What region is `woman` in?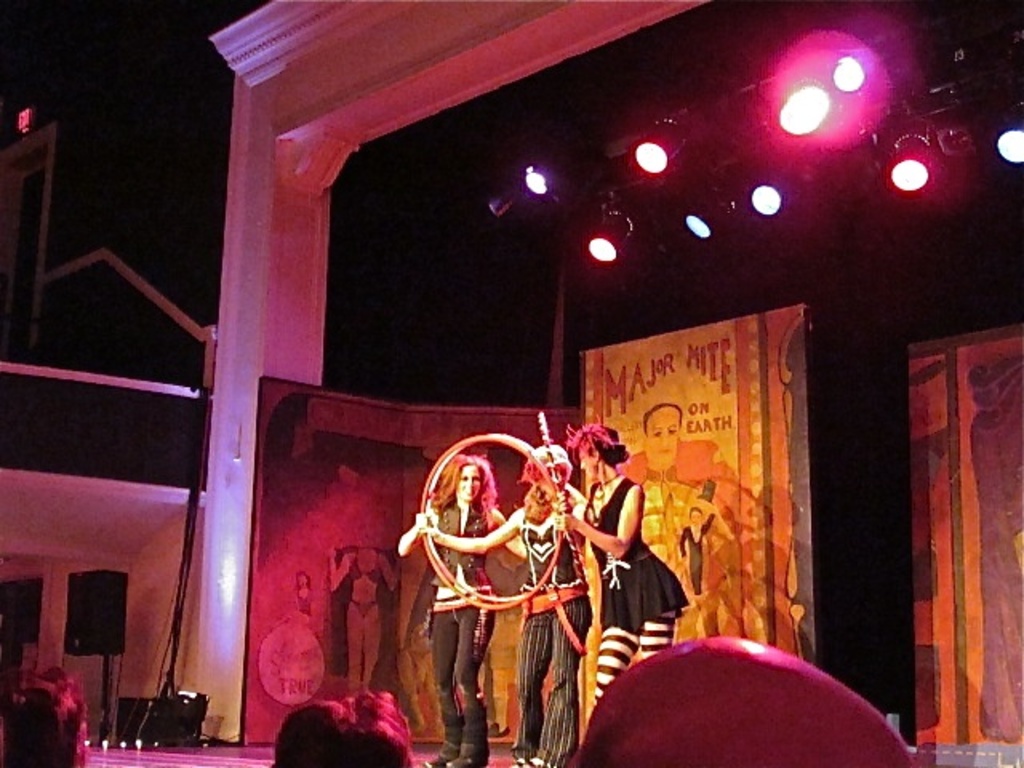
bbox(414, 438, 587, 766).
